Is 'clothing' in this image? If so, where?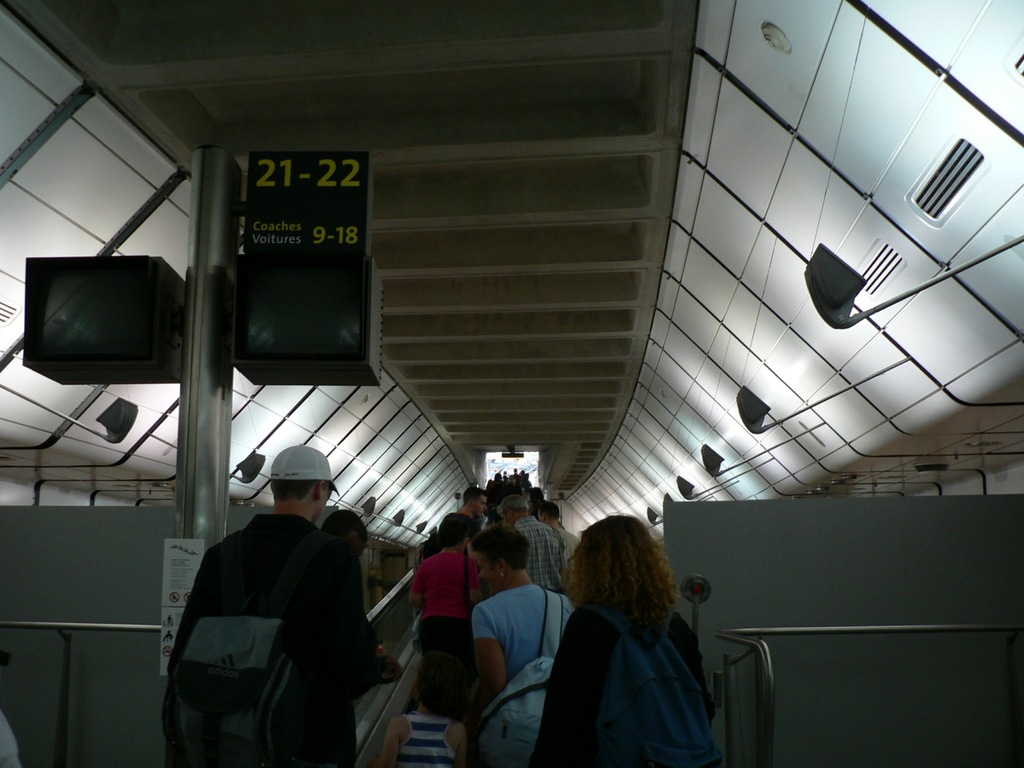
Yes, at [left=425, top=507, right=483, bottom=577].
